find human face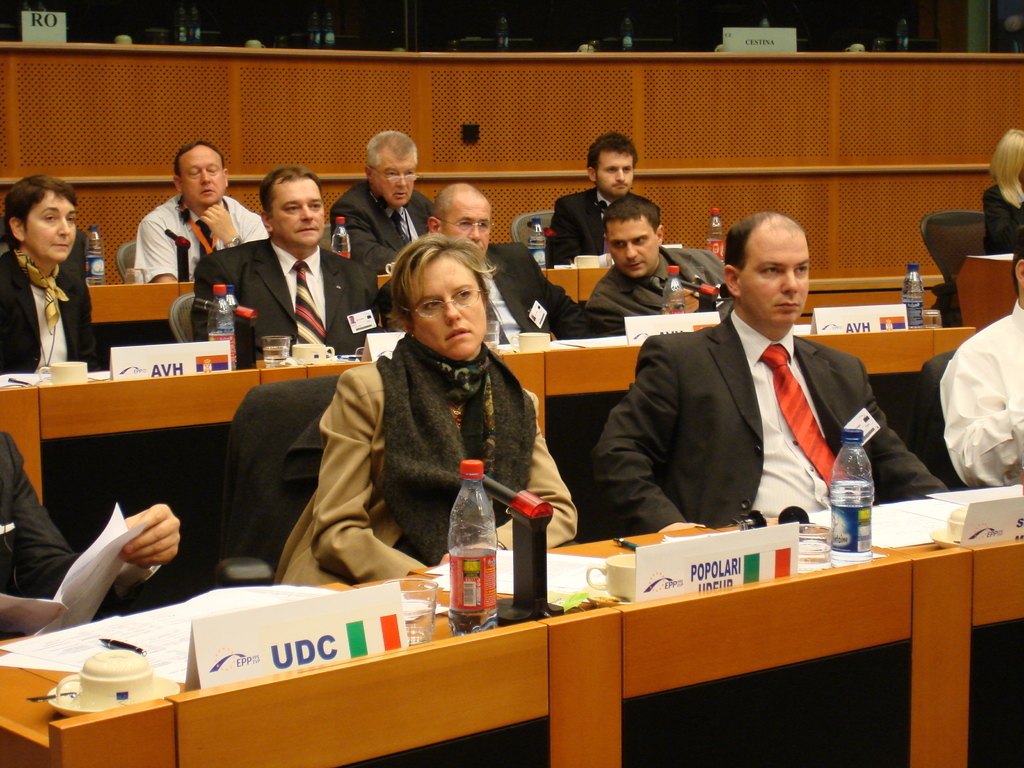
bbox=(181, 149, 222, 202)
